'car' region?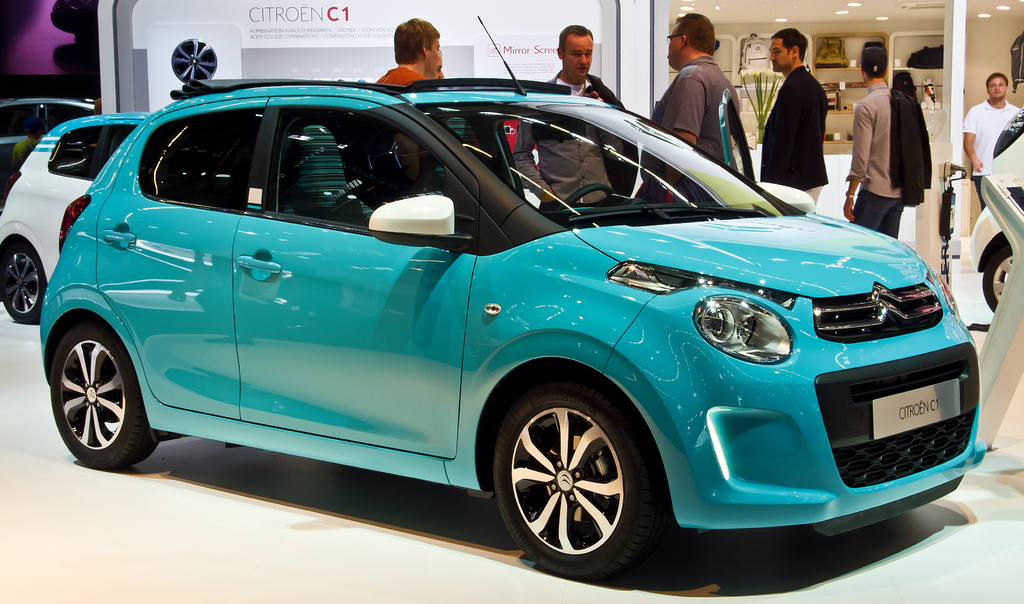
(left=43, top=13, right=991, bottom=584)
